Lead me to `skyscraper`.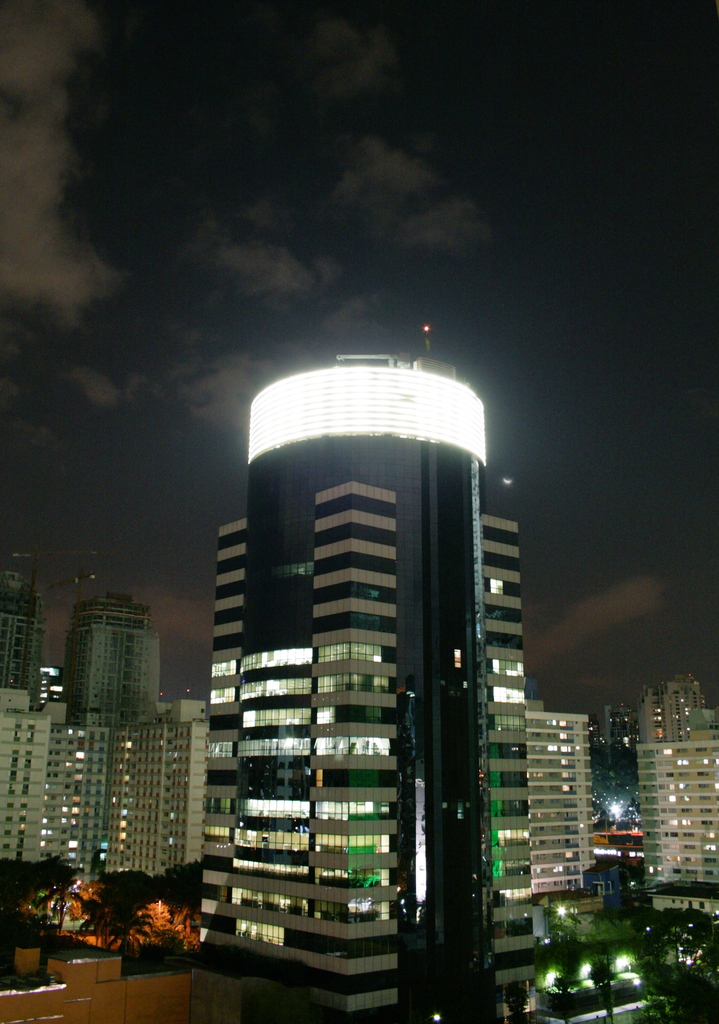
Lead to x1=218, y1=339, x2=519, y2=1020.
